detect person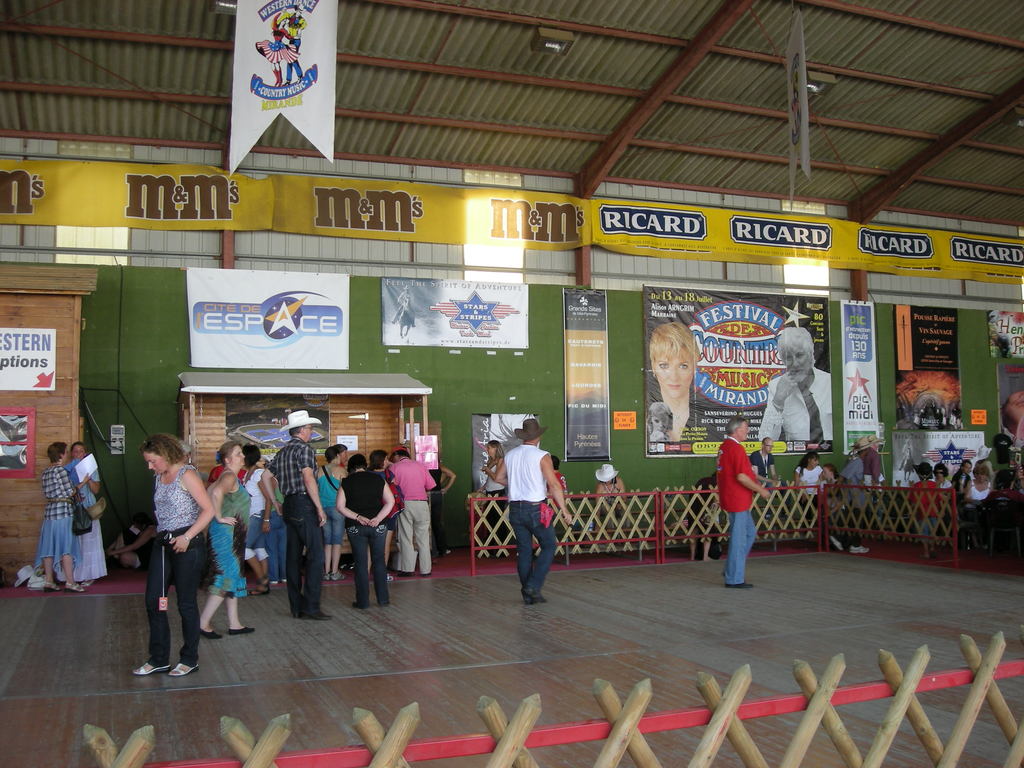
<bbox>903, 458, 941, 553</bbox>
